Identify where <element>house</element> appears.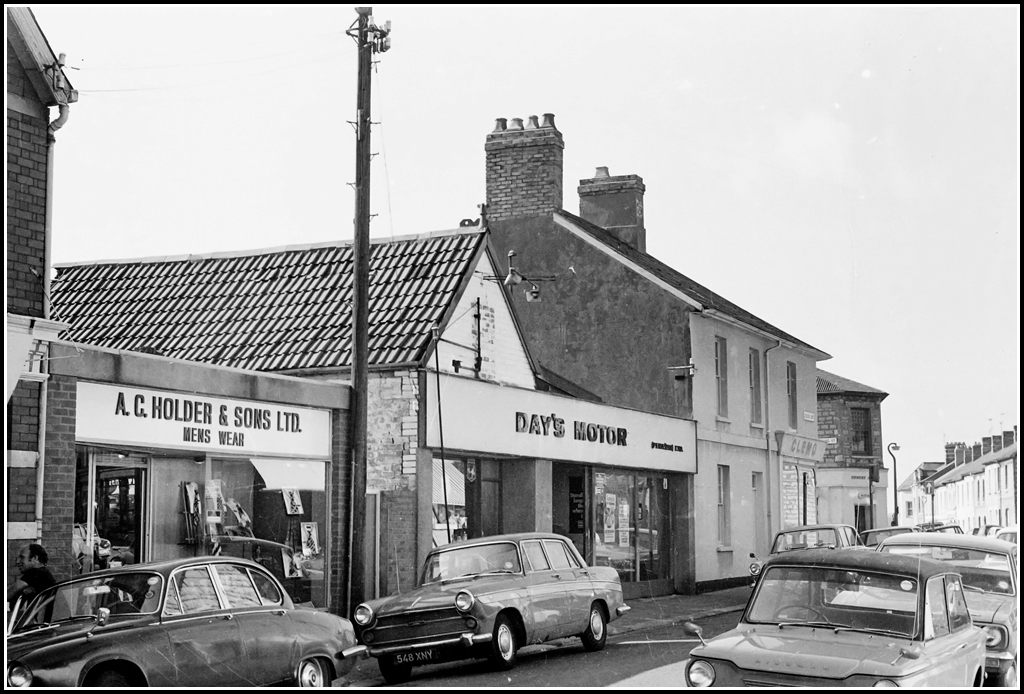
Appears at detection(42, 225, 515, 394).
